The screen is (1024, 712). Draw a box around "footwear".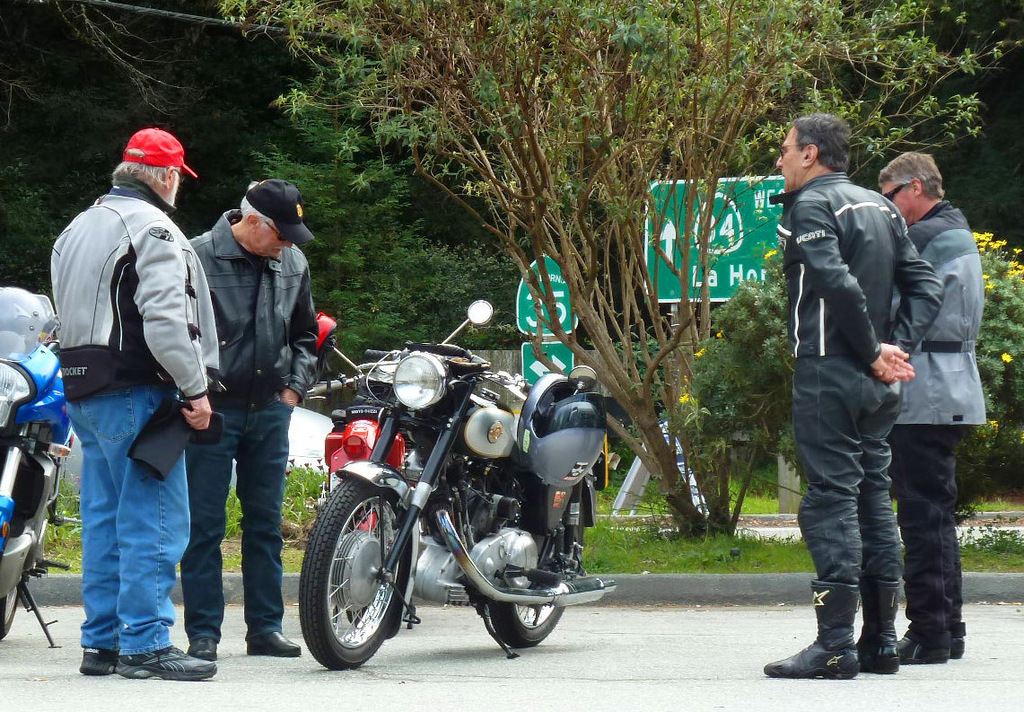
bbox=[247, 620, 302, 655].
